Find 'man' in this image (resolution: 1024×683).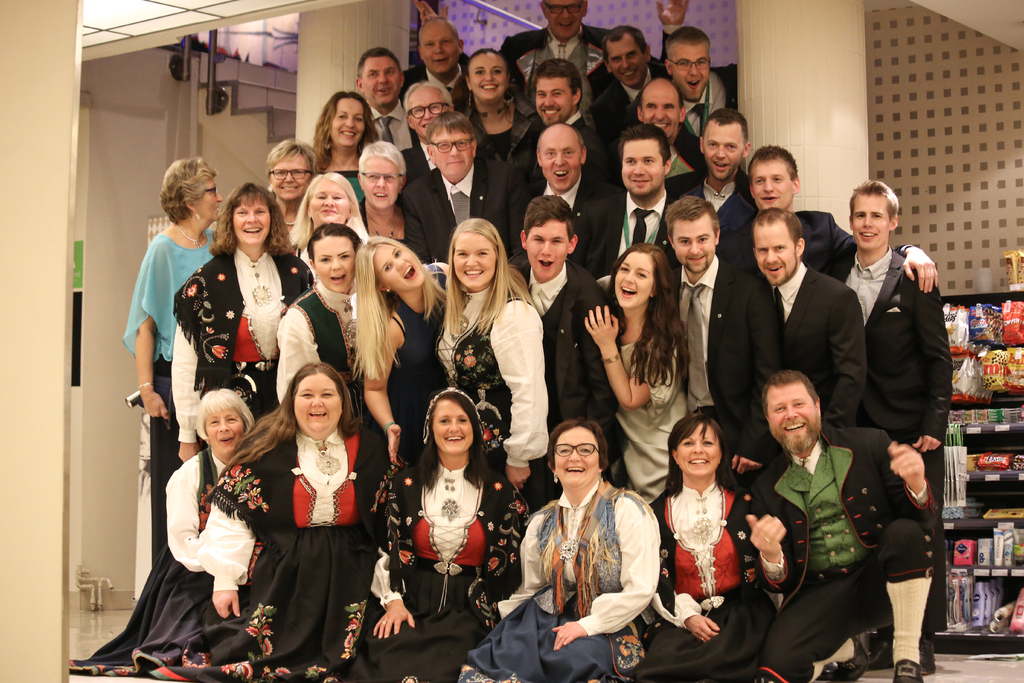
pyautogui.locateOnScreen(396, 128, 511, 292).
